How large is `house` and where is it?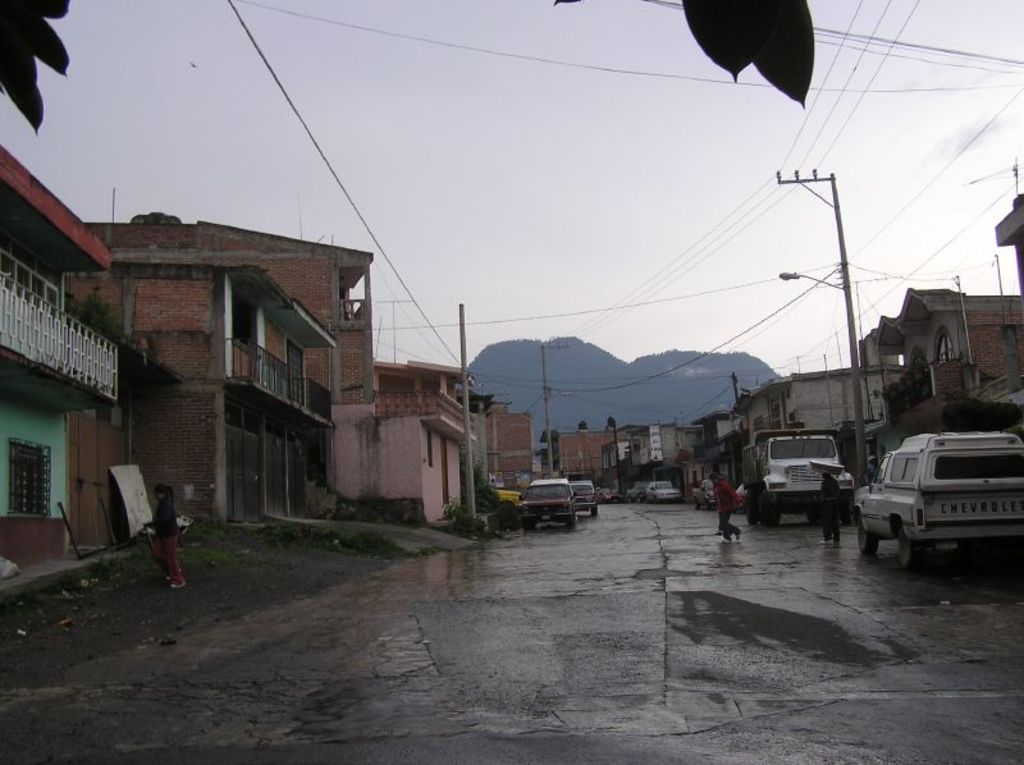
Bounding box: bbox(568, 418, 698, 489).
